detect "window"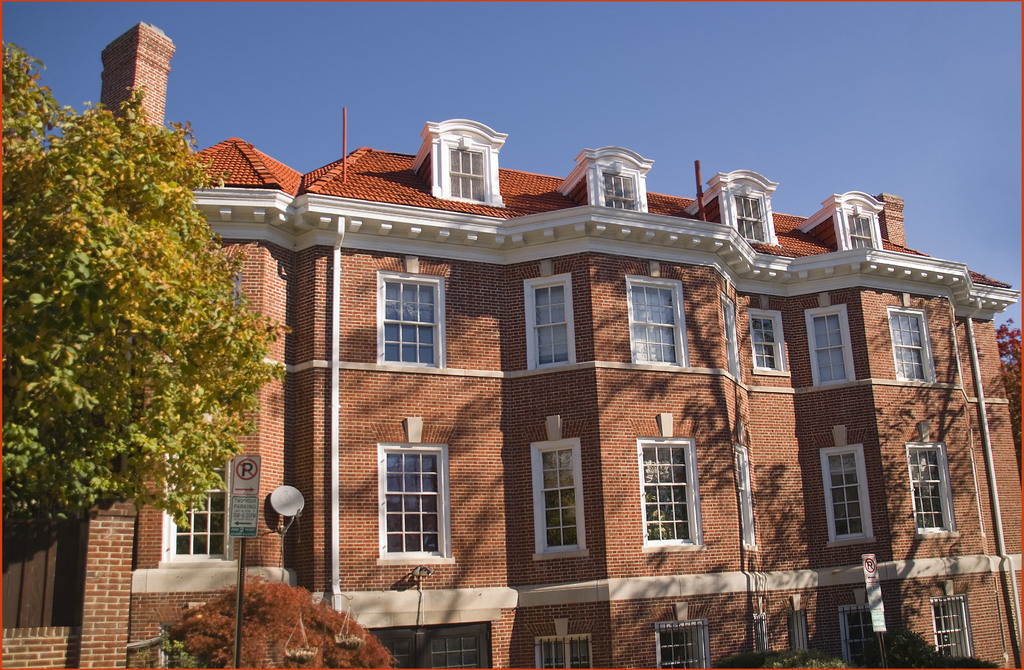
box(380, 272, 445, 373)
